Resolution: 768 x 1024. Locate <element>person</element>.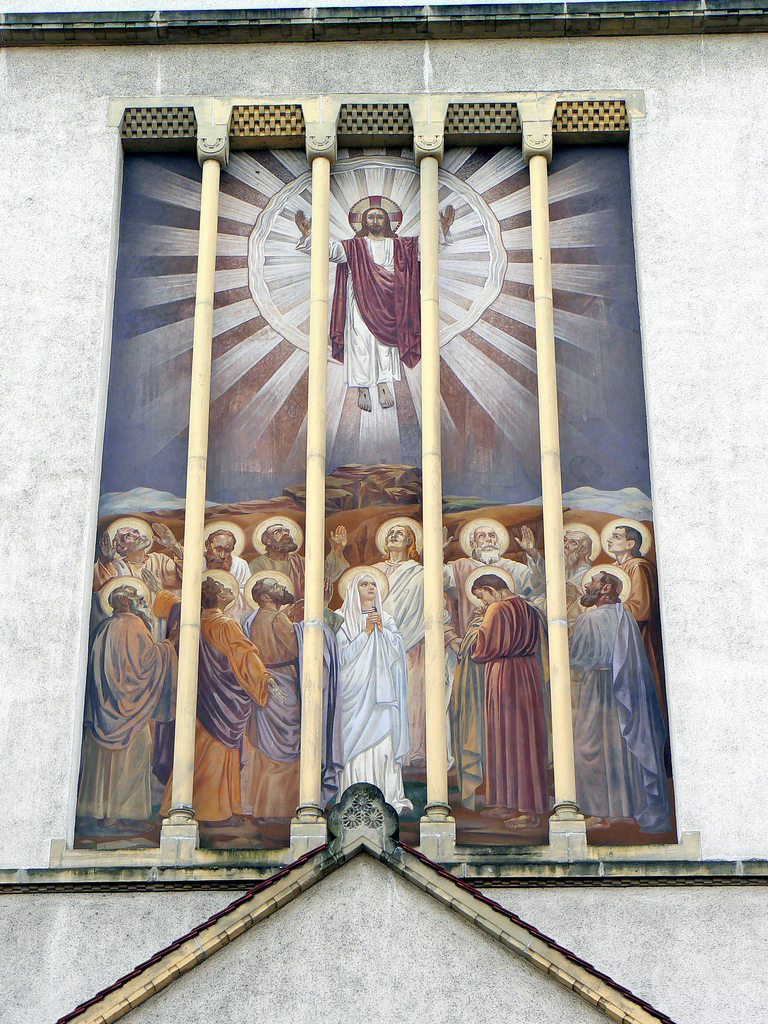
bbox(594, 517, 682, 691).
